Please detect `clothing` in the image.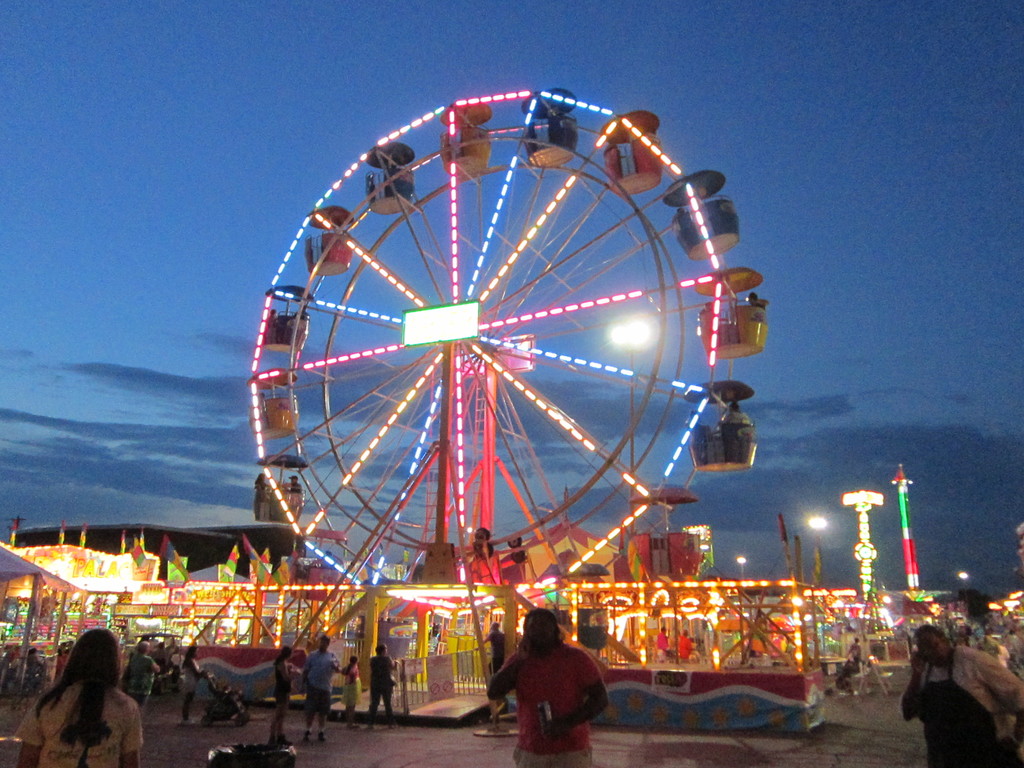
select_region(729, 412, 750, 424).
